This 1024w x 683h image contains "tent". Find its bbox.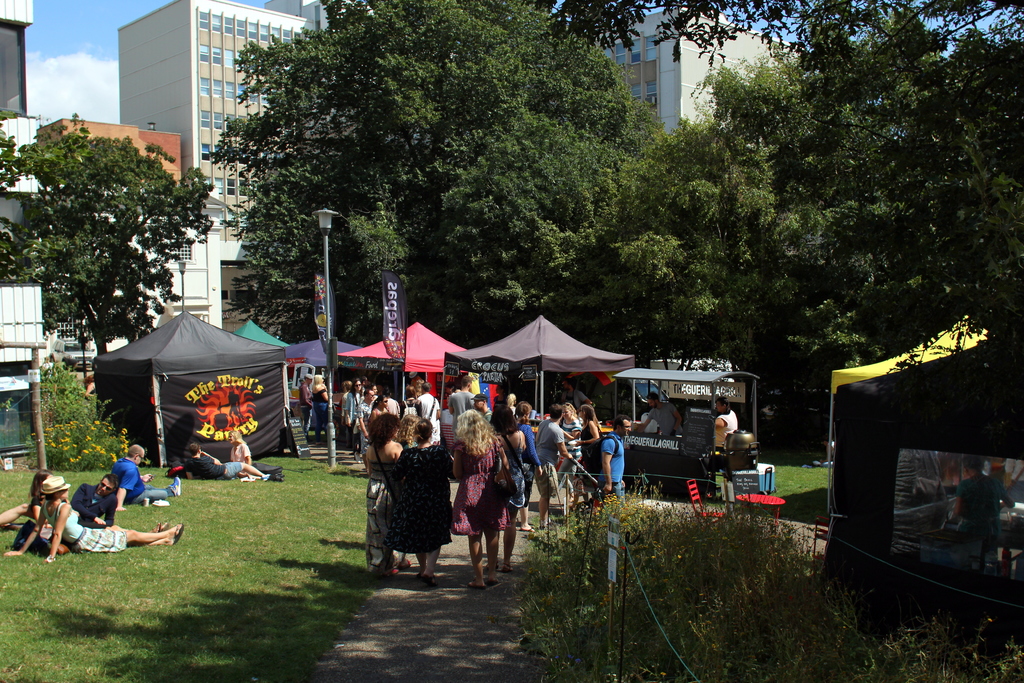
93/308/294/479.
